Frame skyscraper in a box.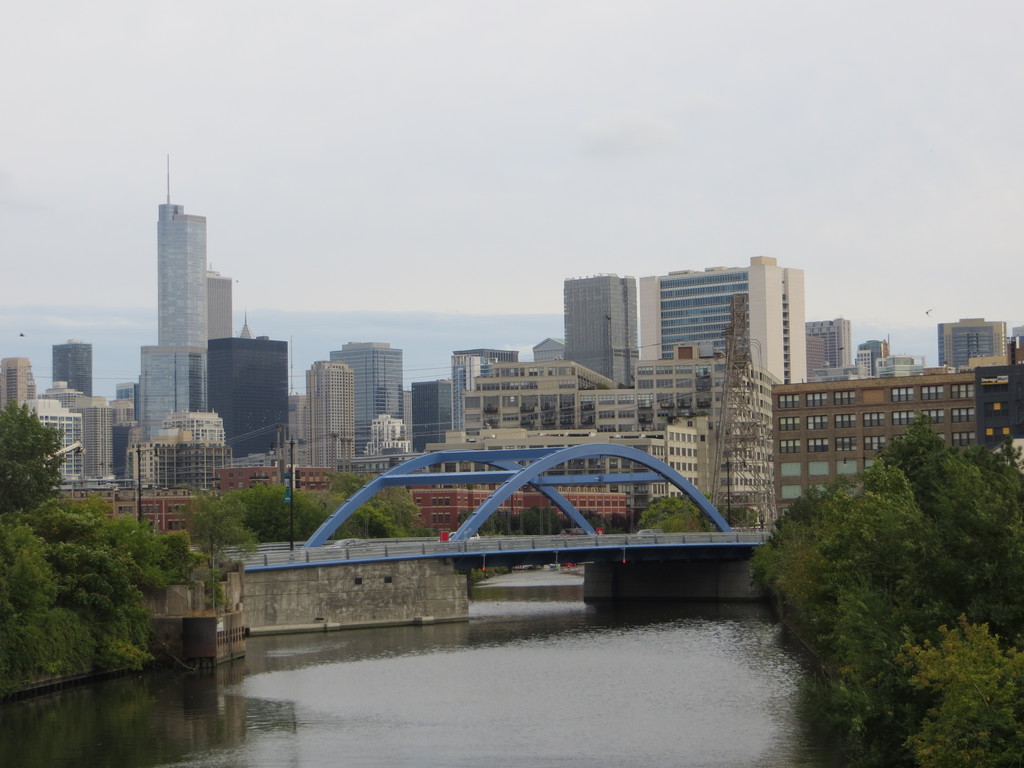
left=0, top=356, right=44, bottom=408.
